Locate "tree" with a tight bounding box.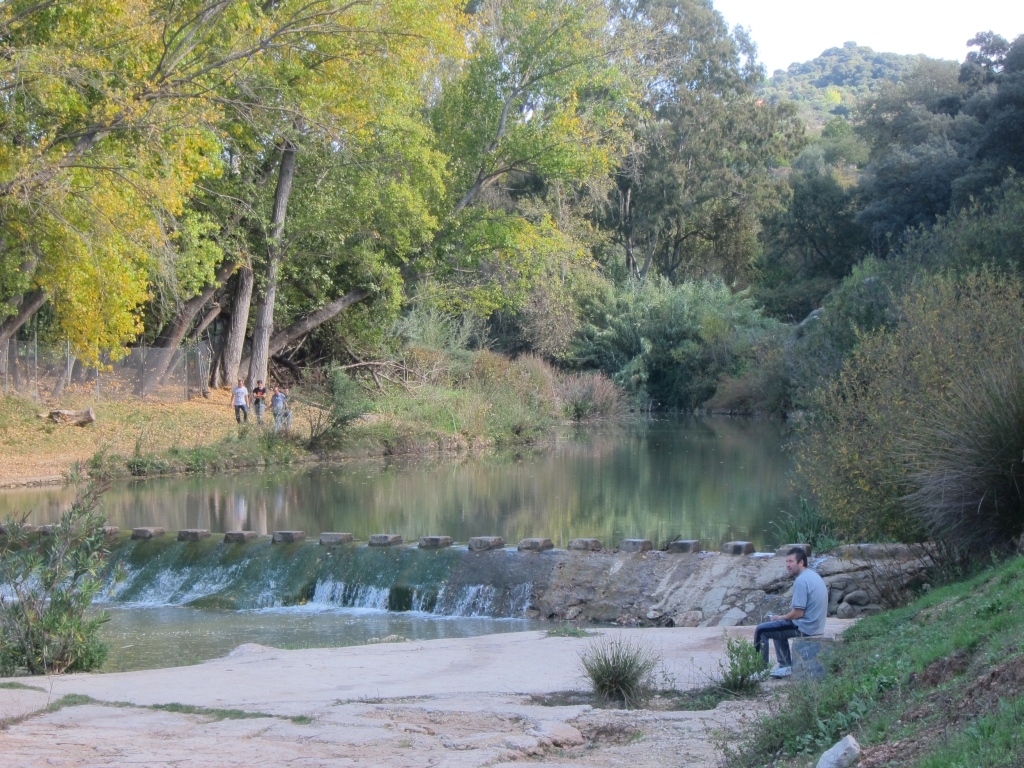
598:0:802:293.
